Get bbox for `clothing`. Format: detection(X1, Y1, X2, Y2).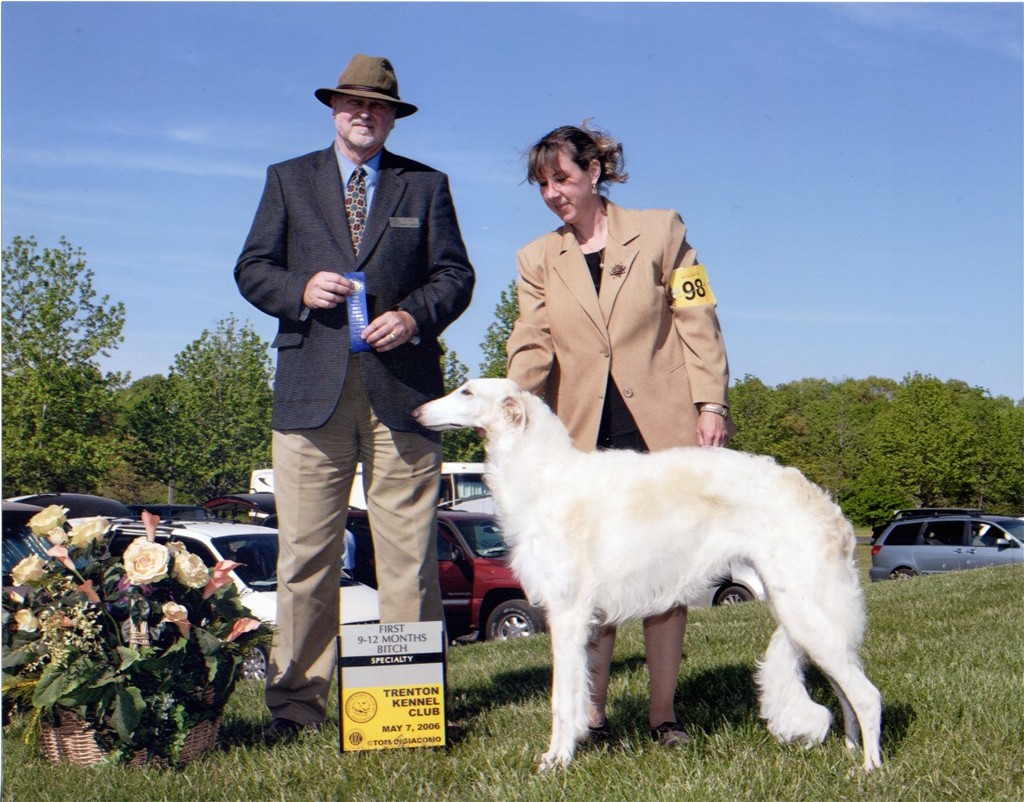
detection(229, 54, 468, 676).
